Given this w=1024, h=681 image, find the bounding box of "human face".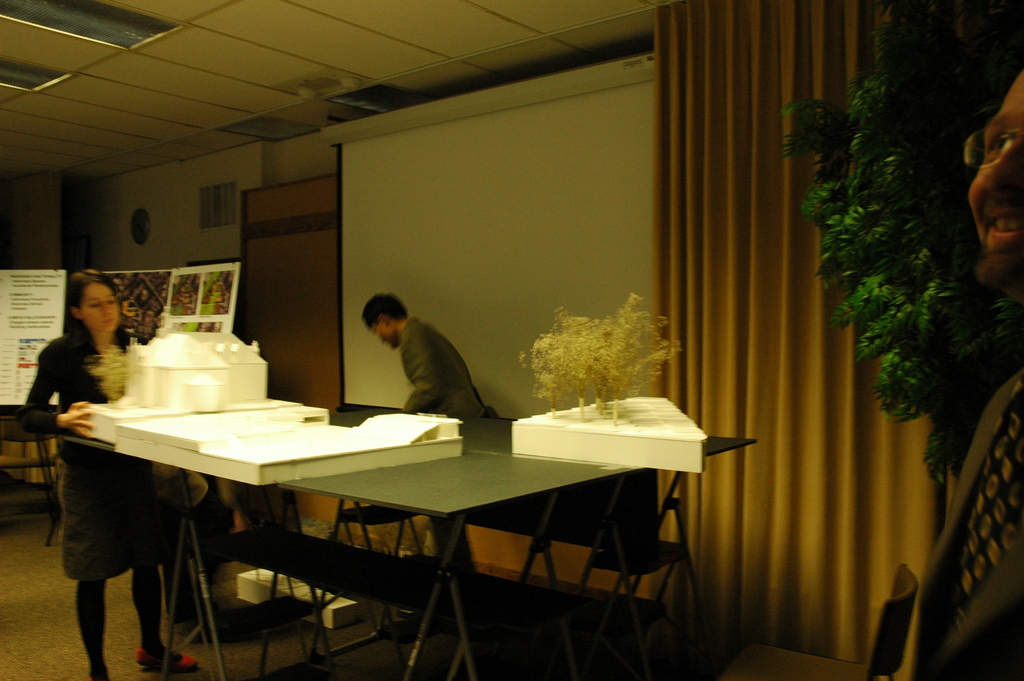
968, 76, 1023, 254.
